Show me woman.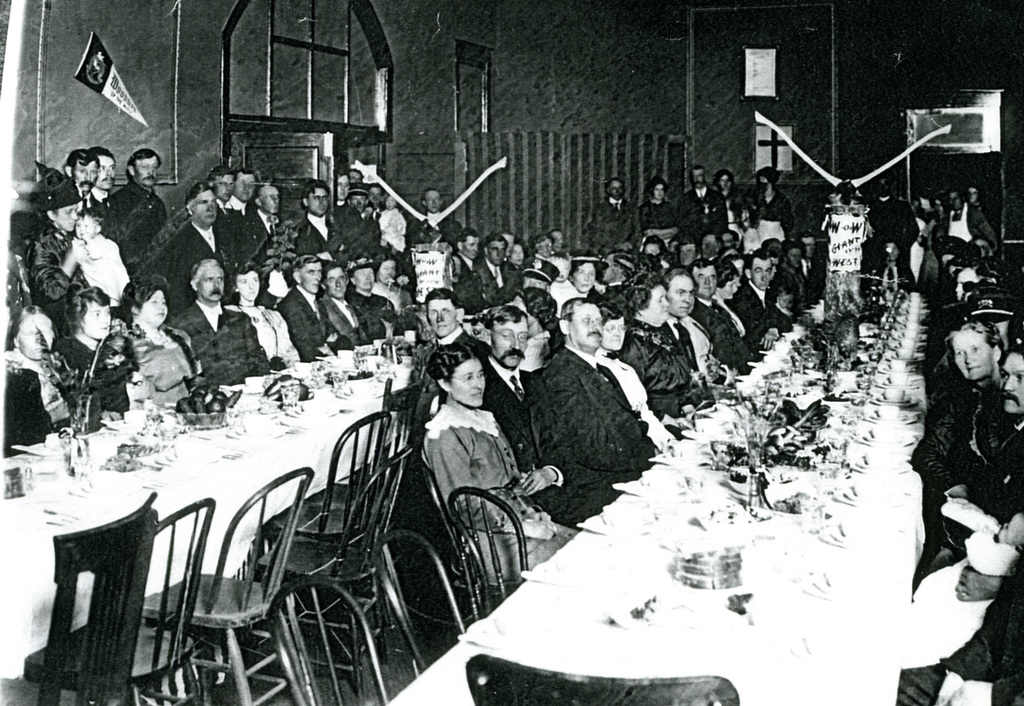
woman is here: select_region(115, 273, 204, 405).
